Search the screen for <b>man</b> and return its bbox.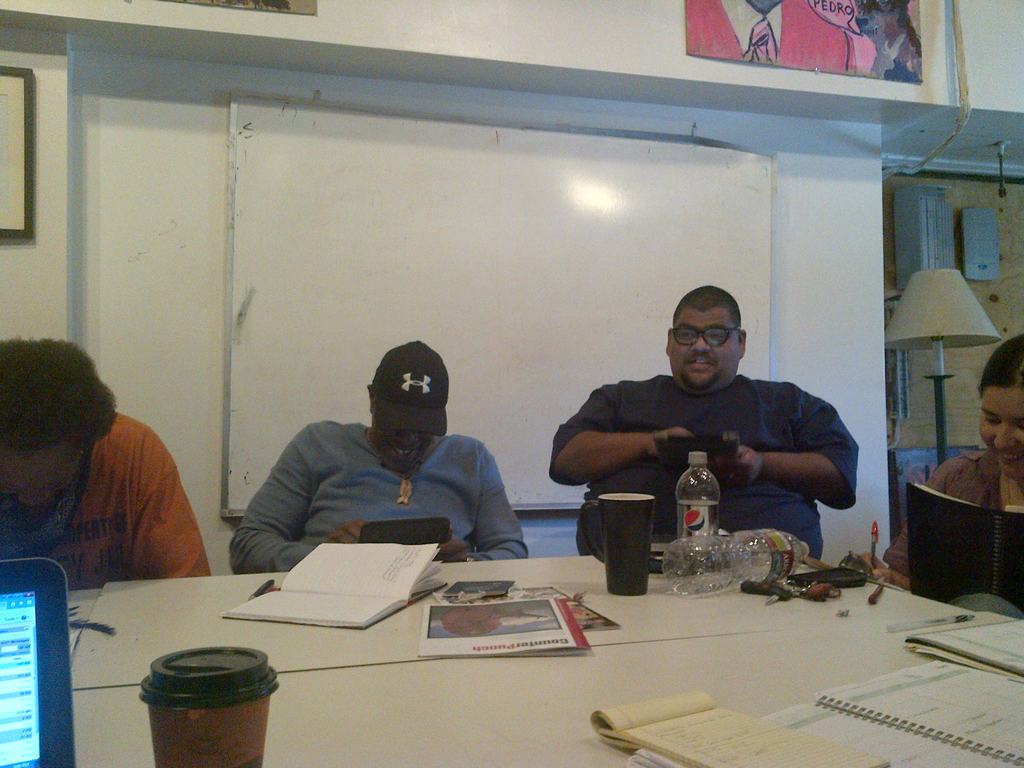
Found: box(0, 325, 214, 584).
